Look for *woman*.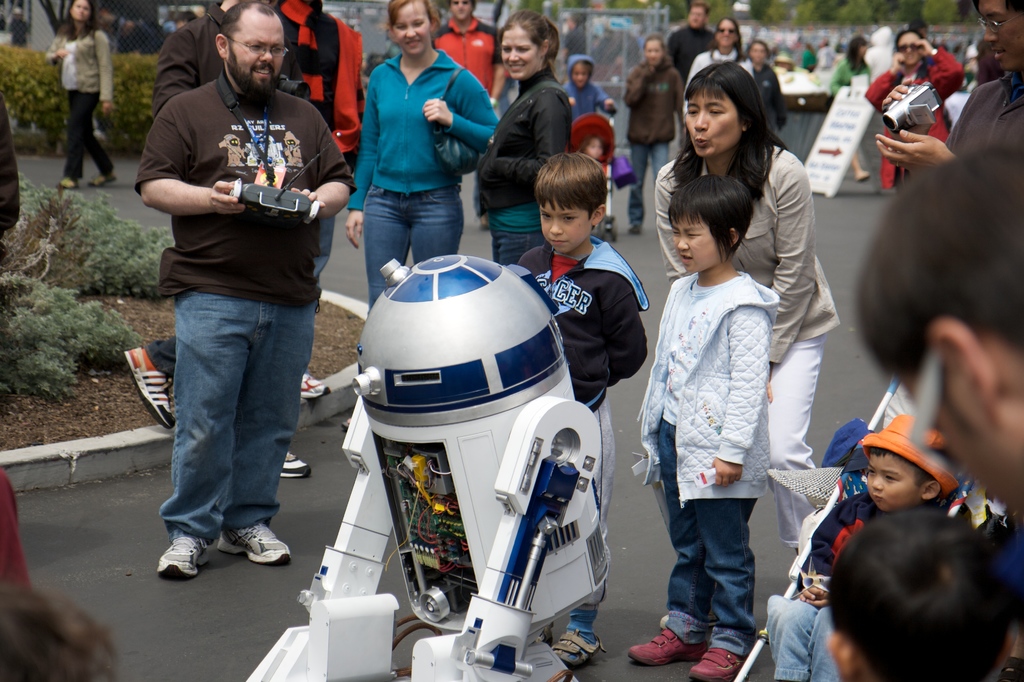
Found: [650, 62, 840, 562].
